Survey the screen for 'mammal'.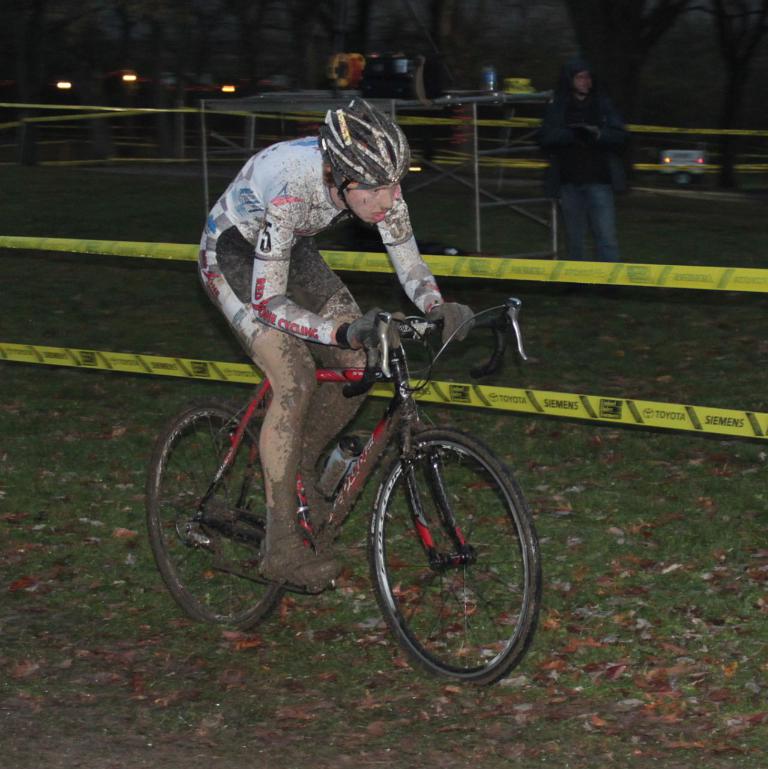
Survey found: (x1=195, y1=101, x2=466, y2=581).
